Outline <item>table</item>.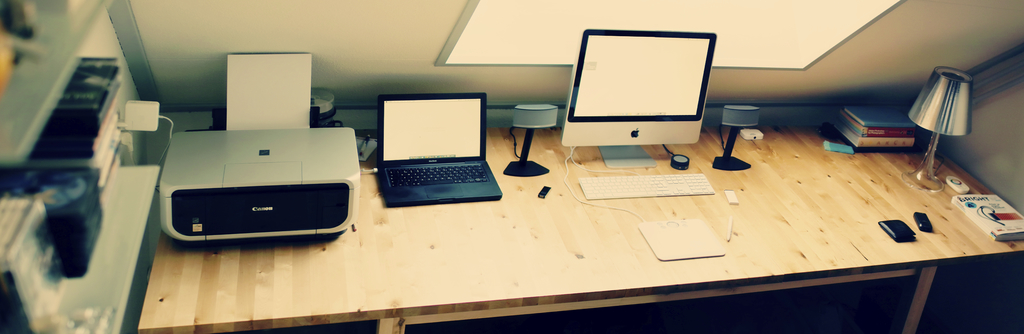
Outline: 144/101/961/306.
